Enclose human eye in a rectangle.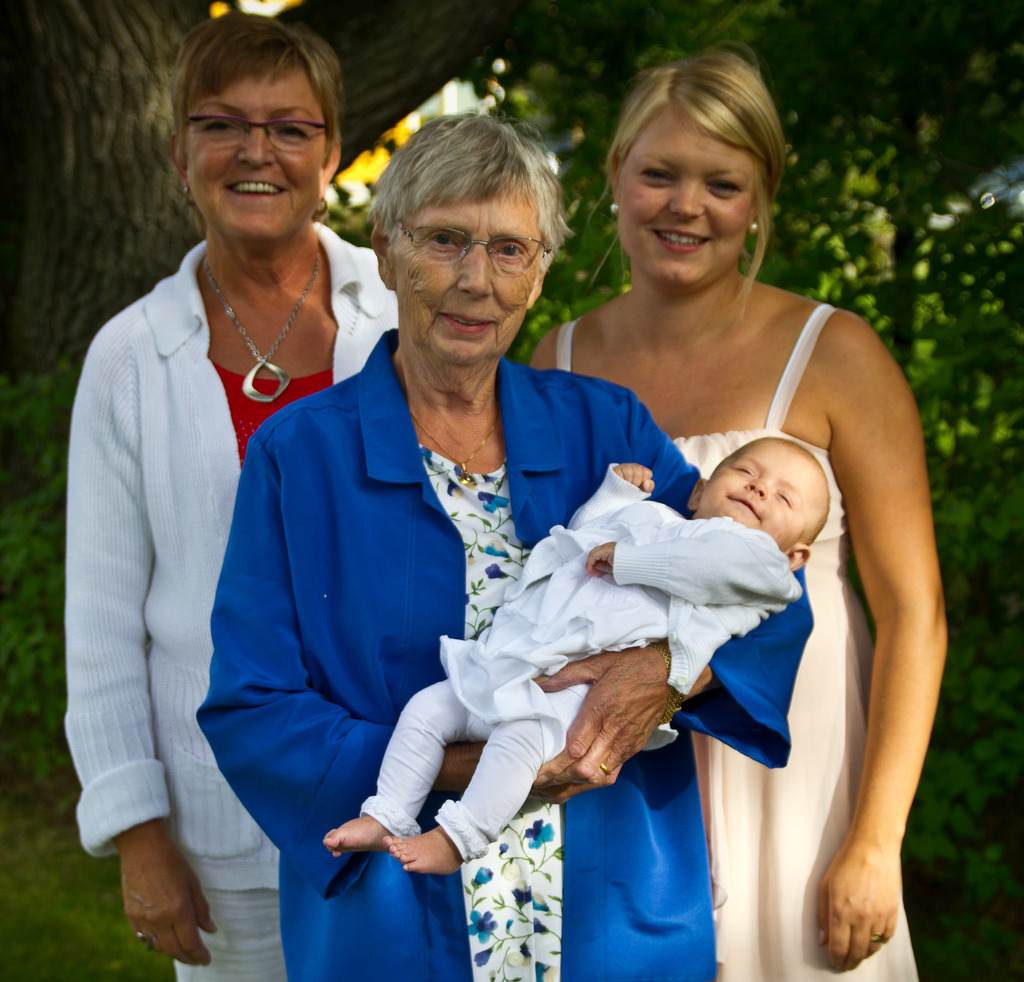
(x1=773, y1=487, x2=795, y2=510).
